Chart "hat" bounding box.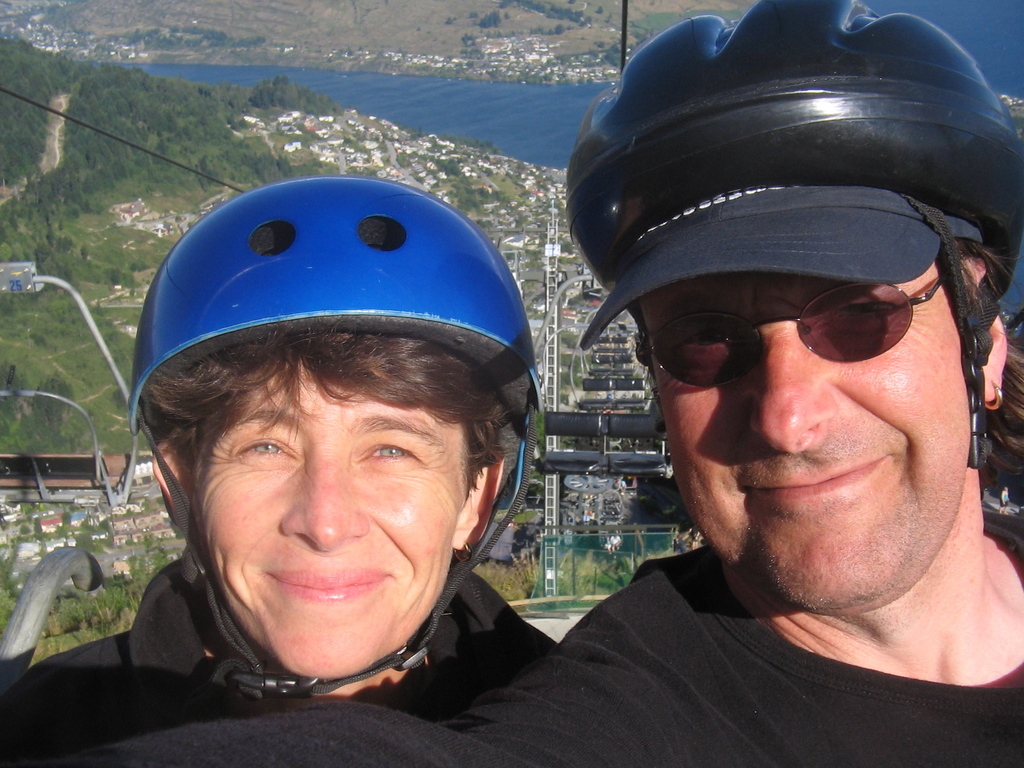
Charted: region(580, 186, 982, 351).
